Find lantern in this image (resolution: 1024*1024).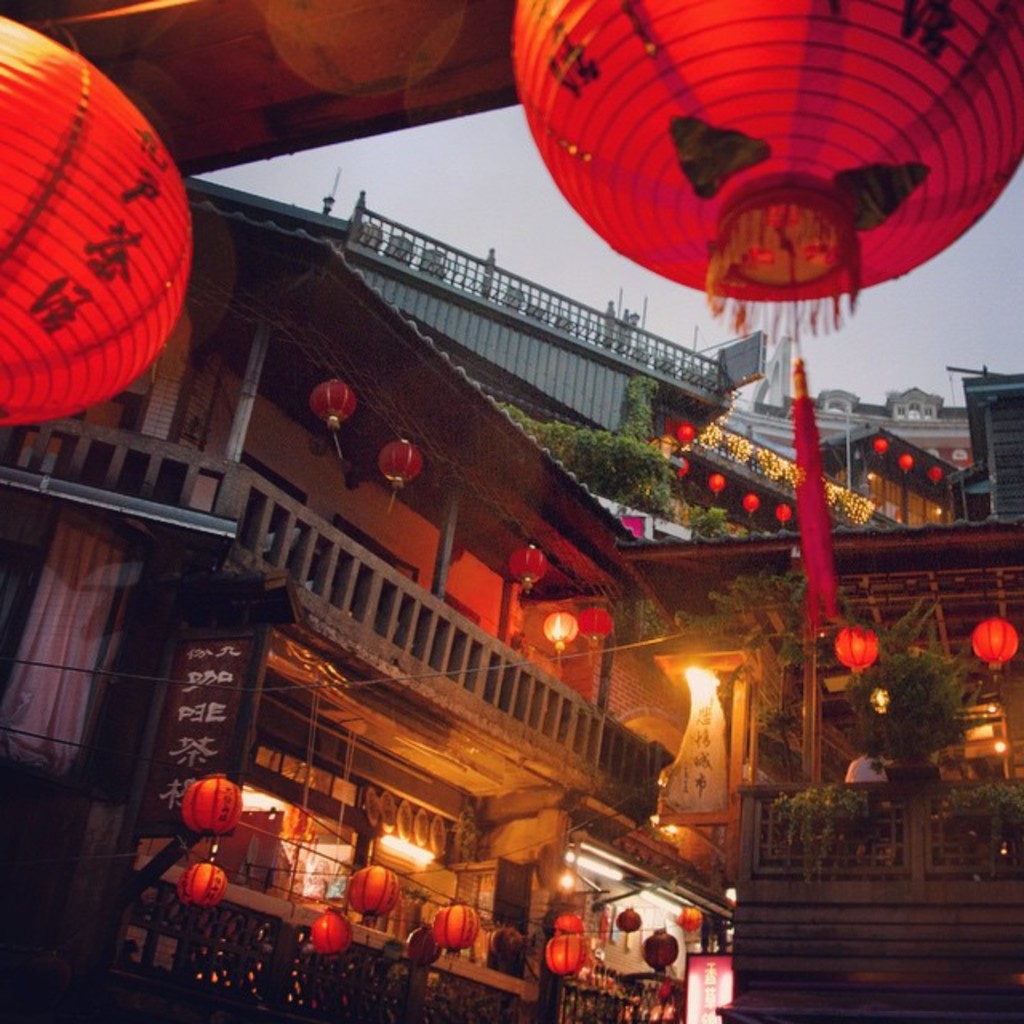
crop(382, 438, 422, 510).
